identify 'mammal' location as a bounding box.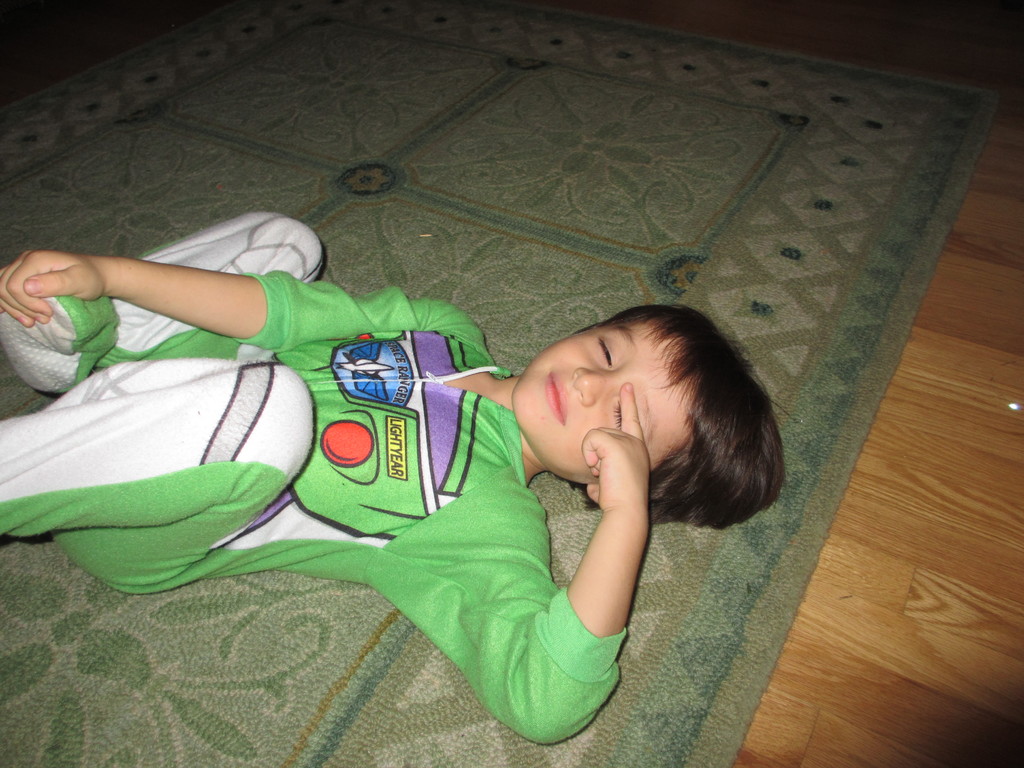
crop(0, 211, 783, 751).
